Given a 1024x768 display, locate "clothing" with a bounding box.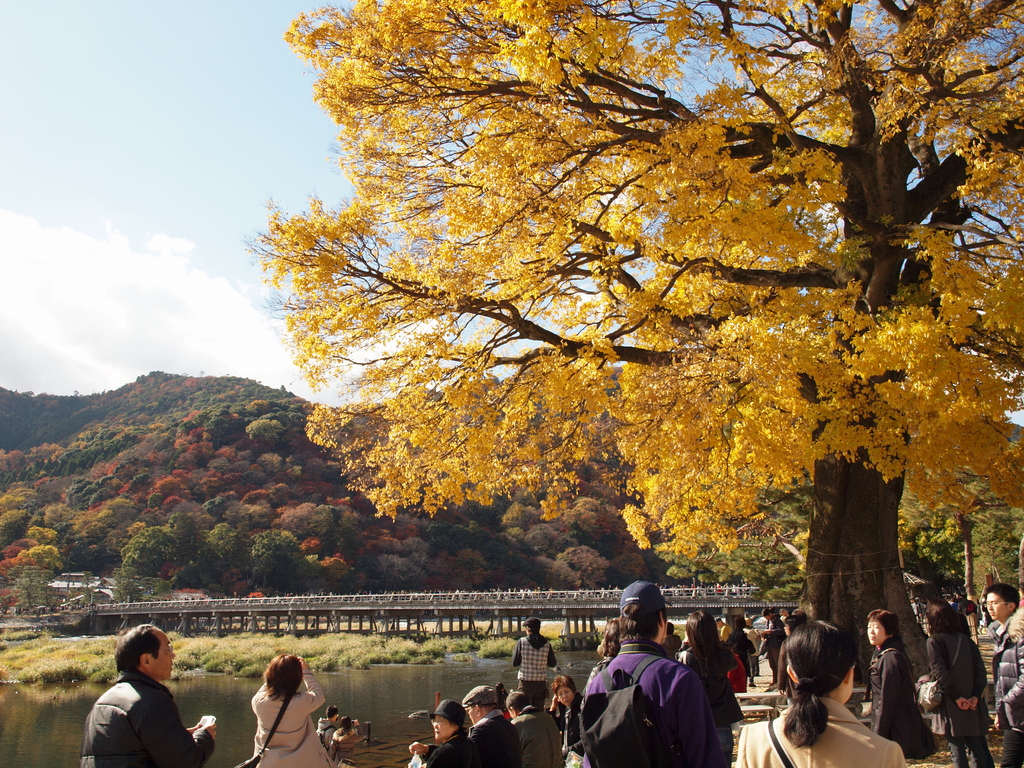
Located: box(742, 696, 906, 767).
